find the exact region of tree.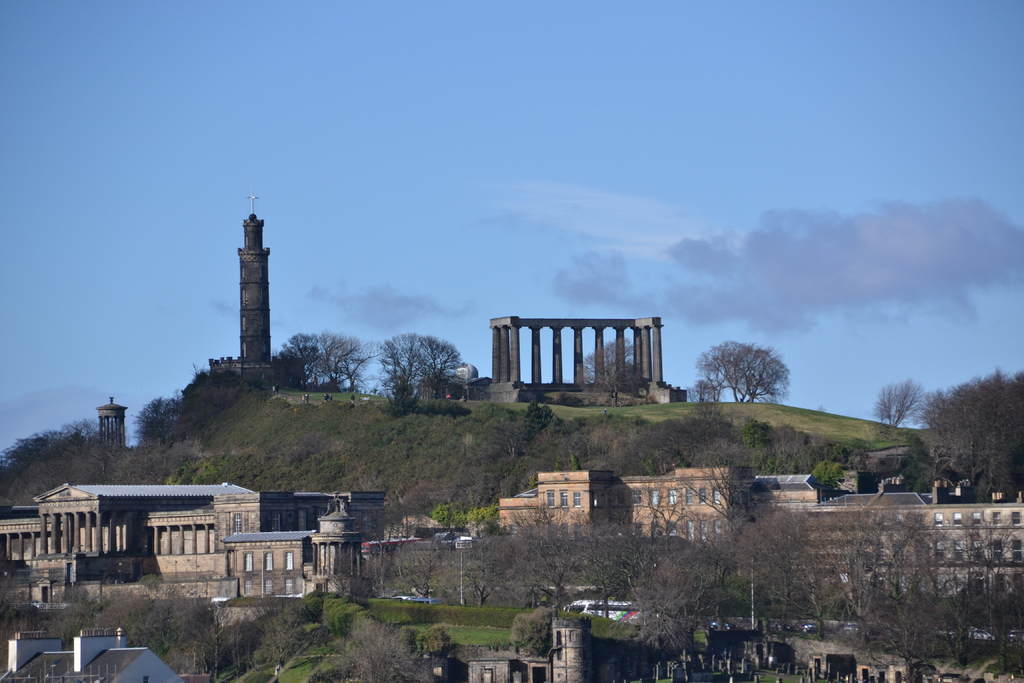
Exact region: x1=1, y1=420, x2=109, y2=484.
